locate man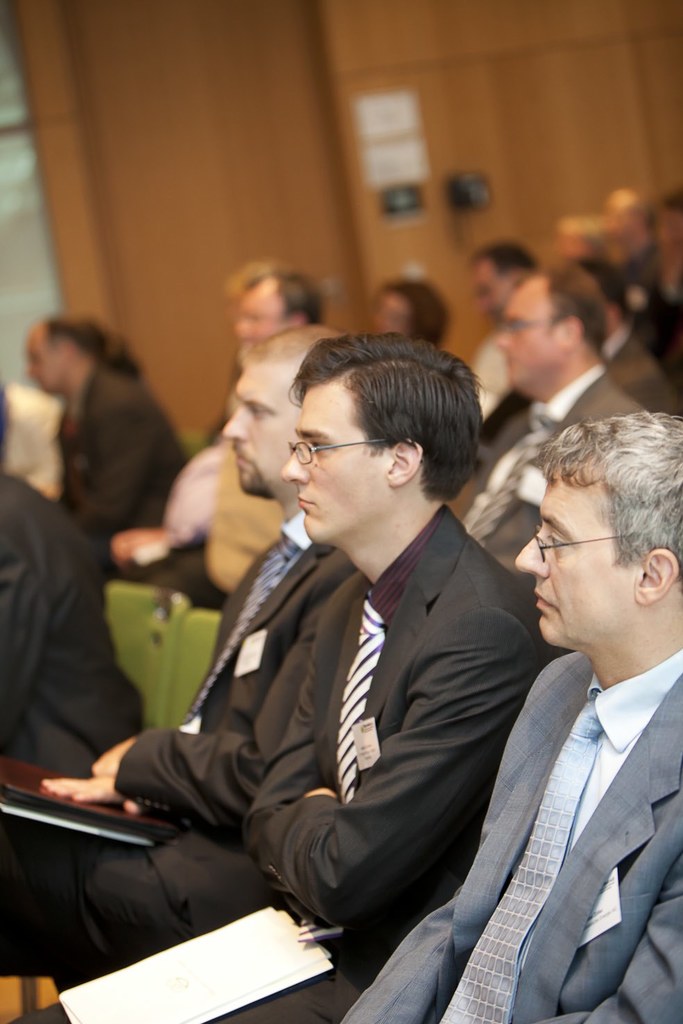
left=558, top=252, right=682, bottom=415
